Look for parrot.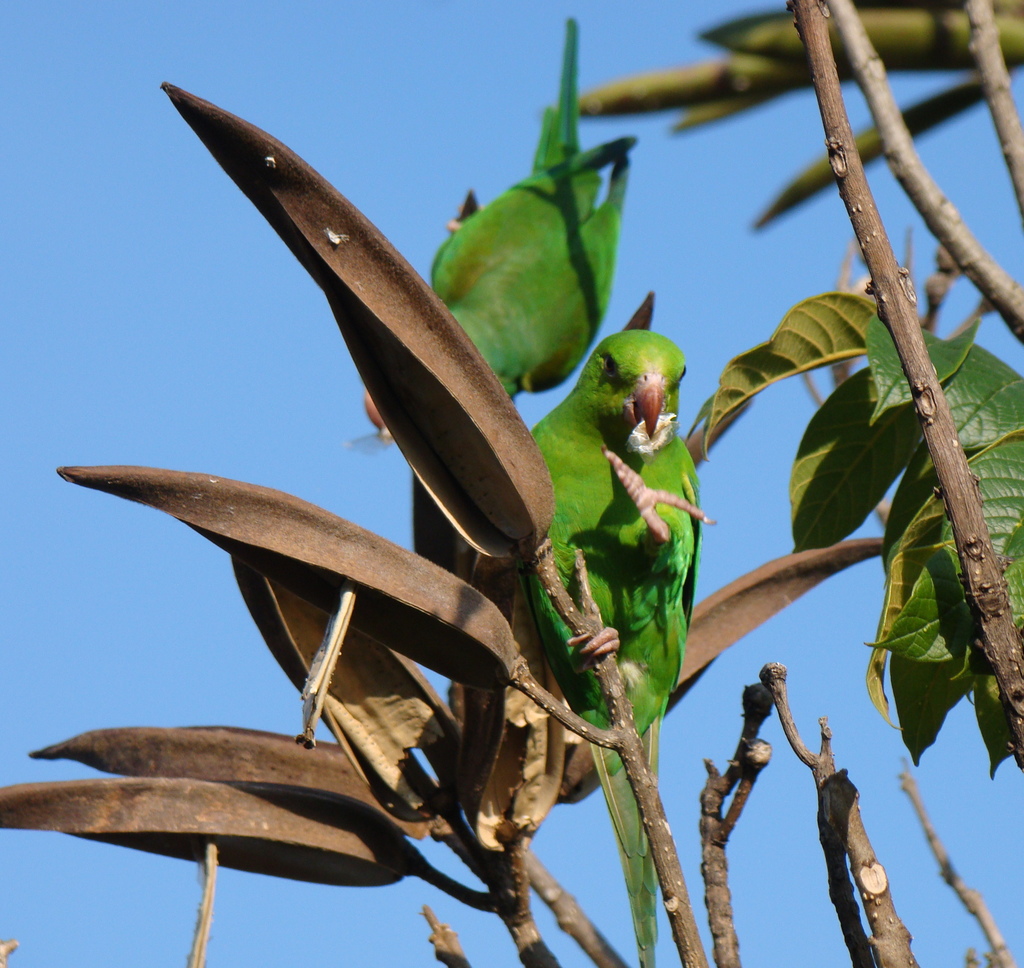
Found: {"x1": 362, "y1": 13, "x2": 638, "y2": 439}.
